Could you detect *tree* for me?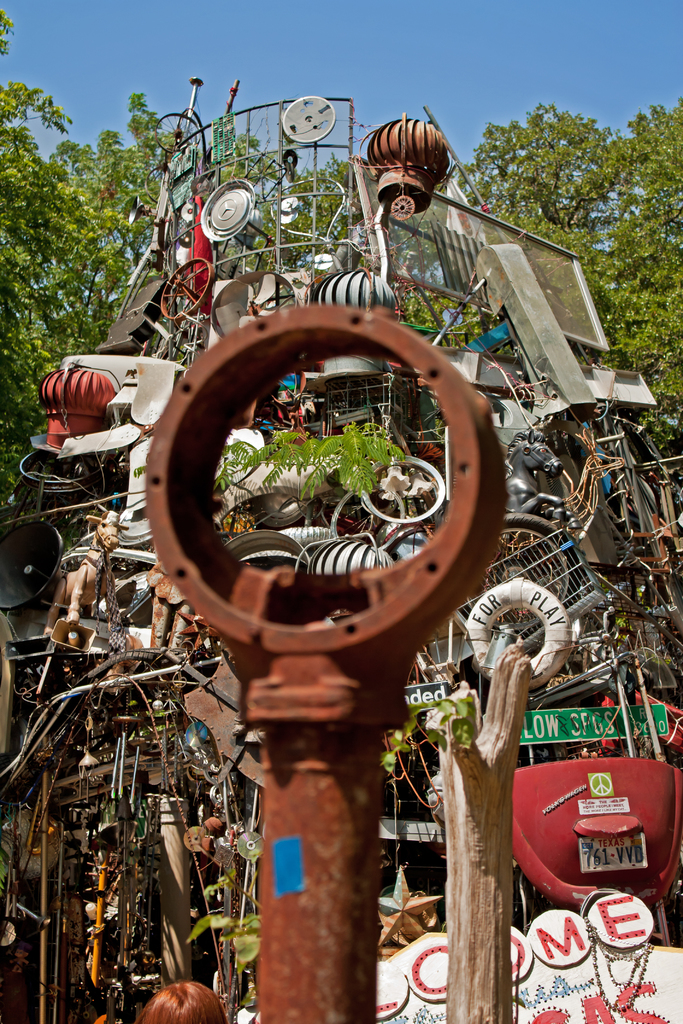
Detection result: bbox(0, 4, 682, 504).
